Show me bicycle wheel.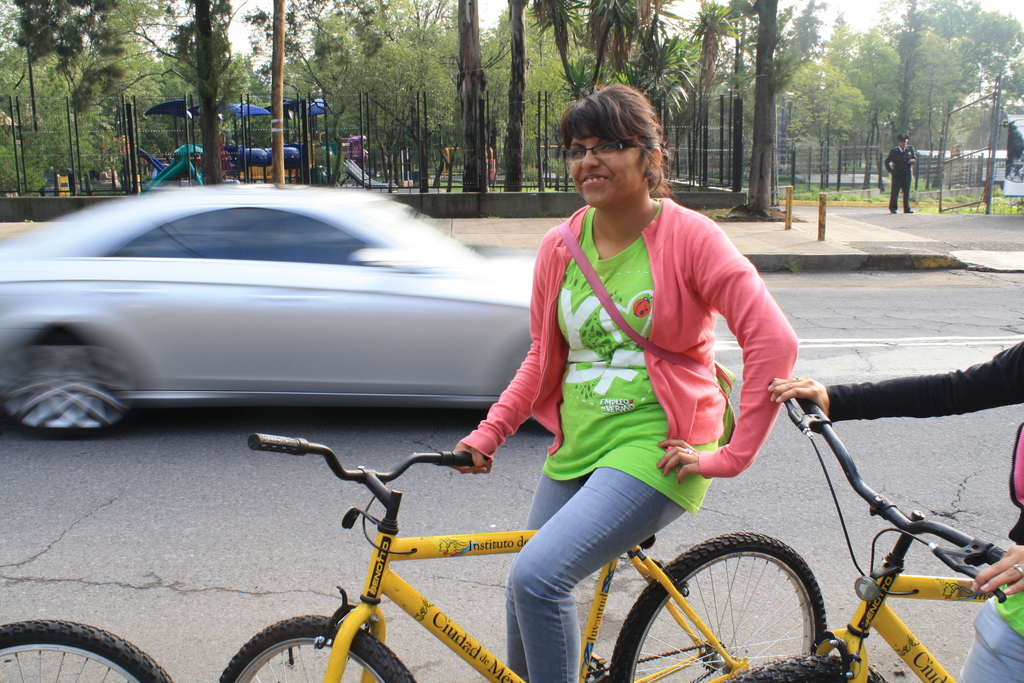
bicycle wheel is here: x1=217 y1=609 x2=413 y2=682.
